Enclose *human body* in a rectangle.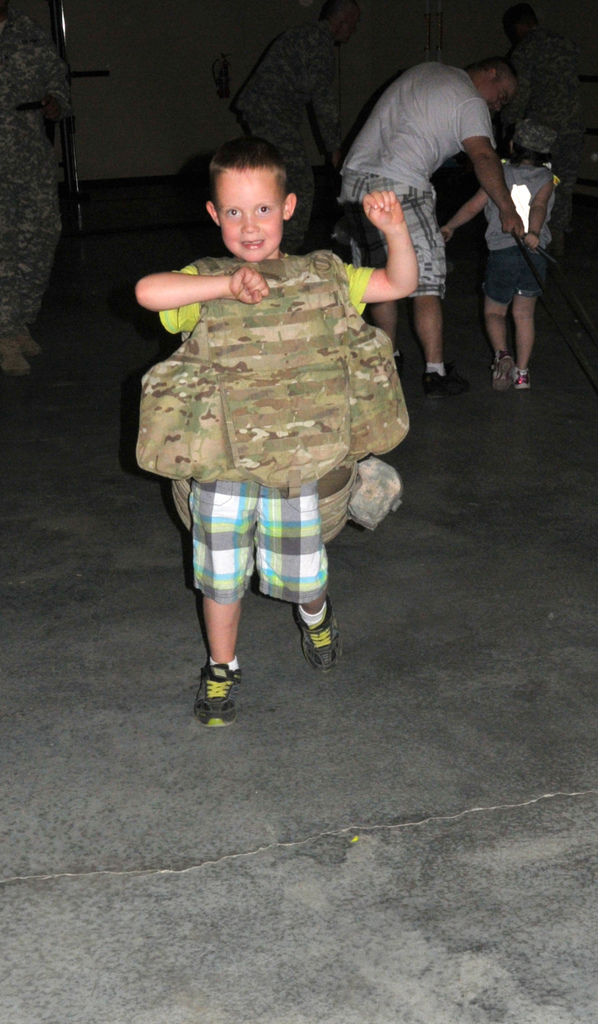
select_region(0, 6, 73, 380).
